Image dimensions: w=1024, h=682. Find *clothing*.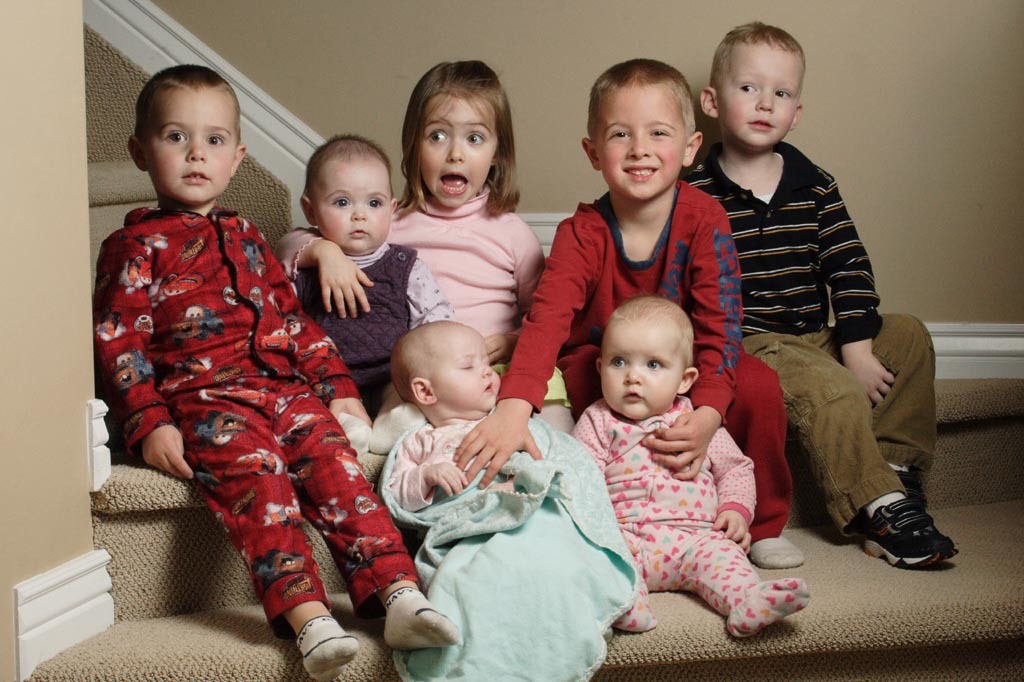
bbox(384, 412, 534, 527).
